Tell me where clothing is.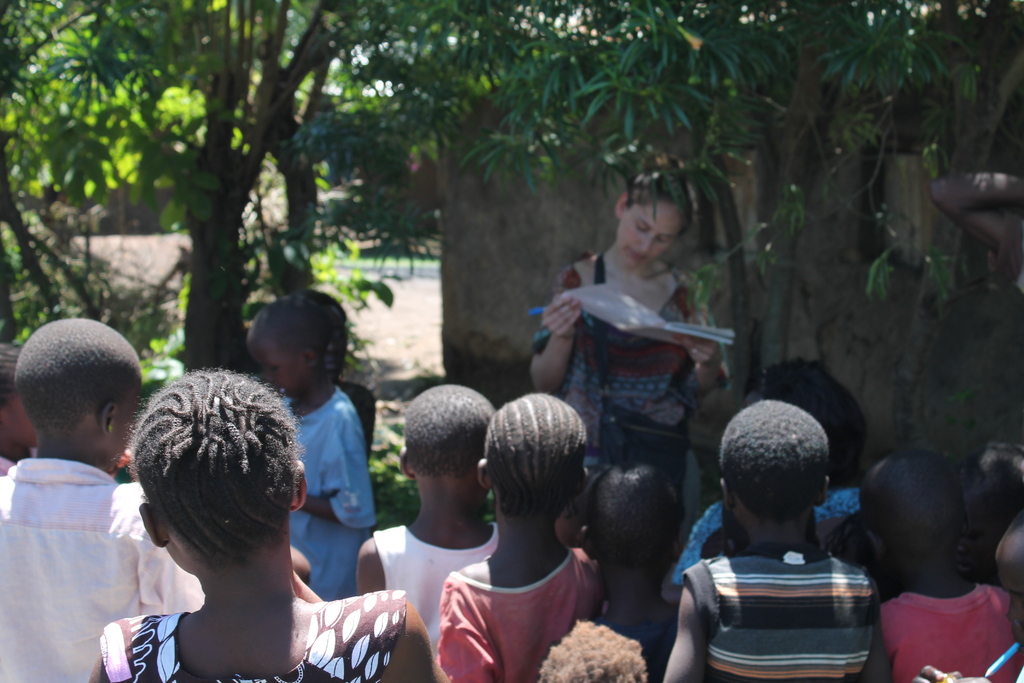
clothing is at [433,516,613,676].
